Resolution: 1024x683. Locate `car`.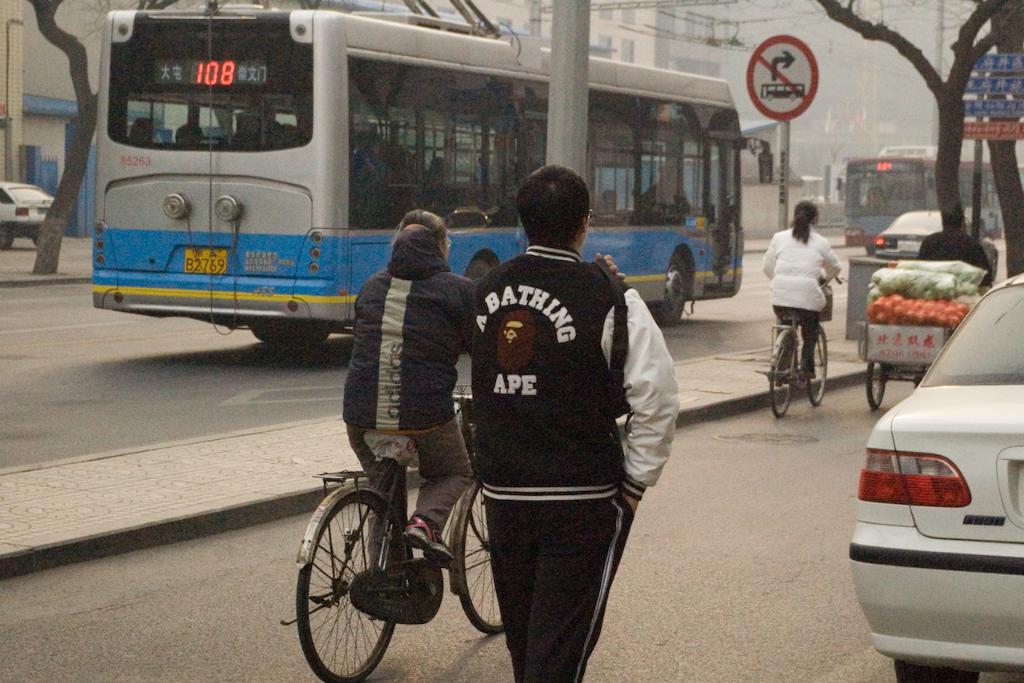
866 211 995 256.
